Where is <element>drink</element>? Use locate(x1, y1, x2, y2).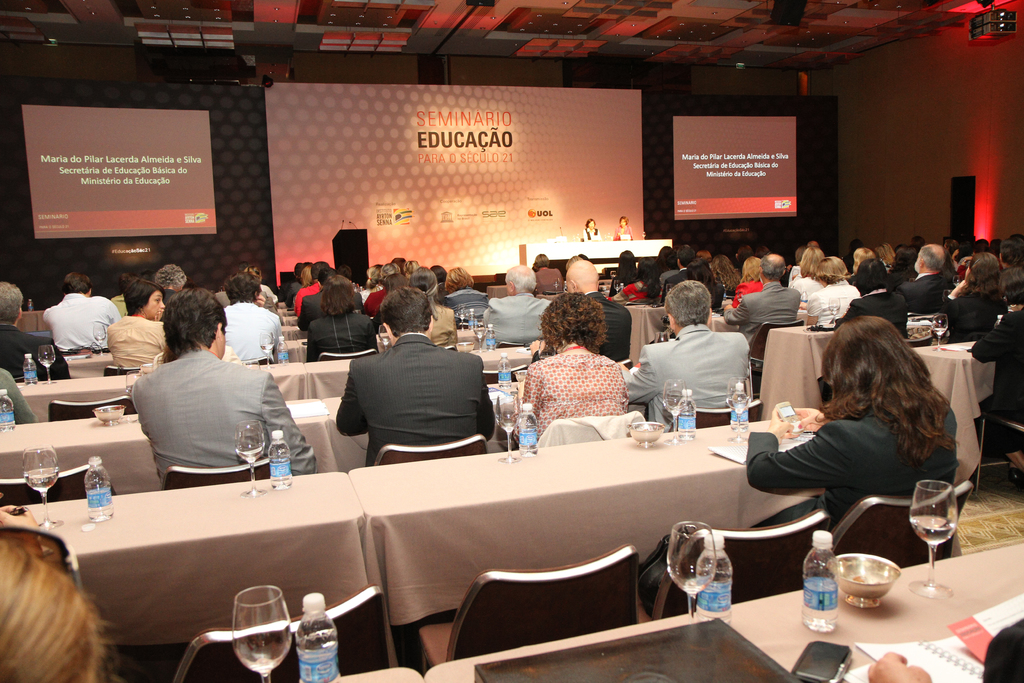
locate(20, 447, 60, 531).
